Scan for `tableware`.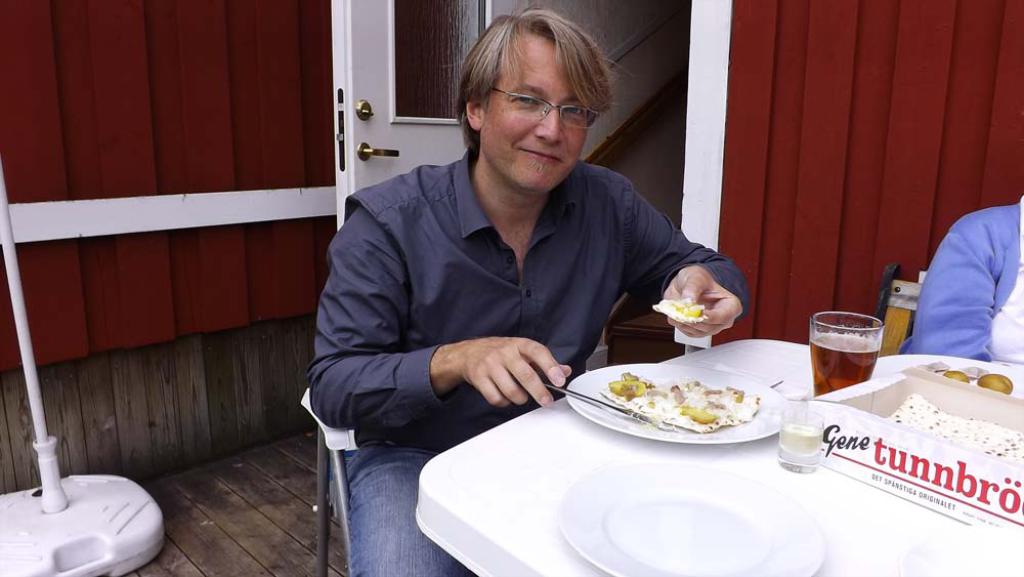
Scan result: <region>877, 352, 1023, 403</region>.
